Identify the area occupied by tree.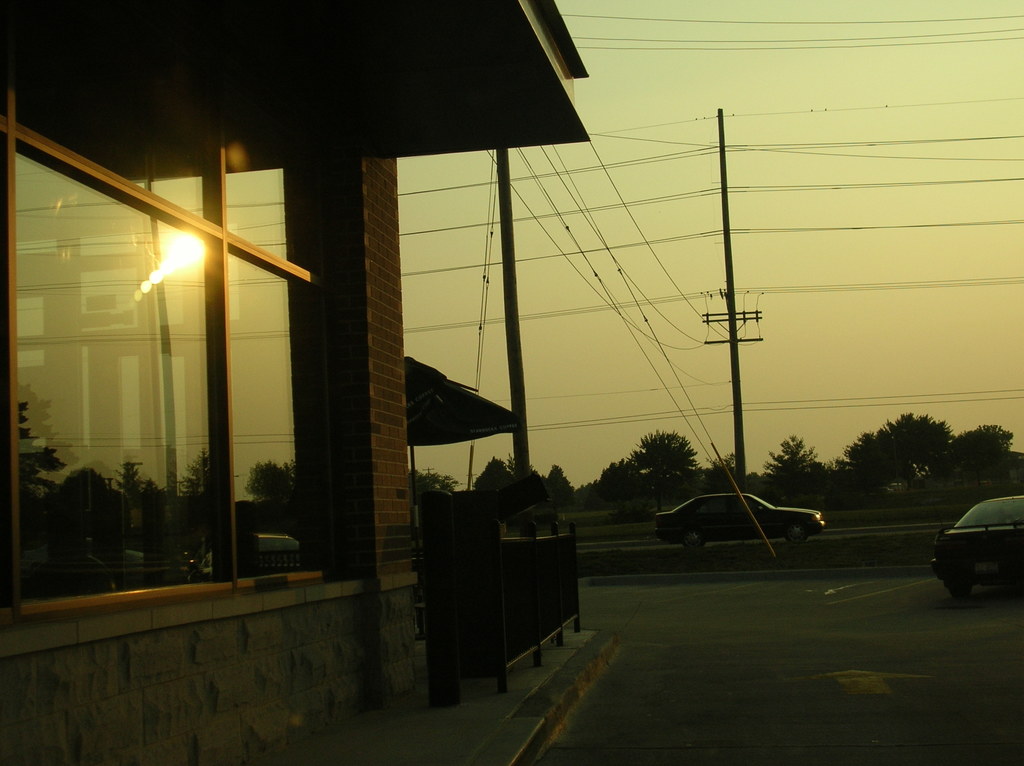
Area: detection(570, 464, 618, 511).
